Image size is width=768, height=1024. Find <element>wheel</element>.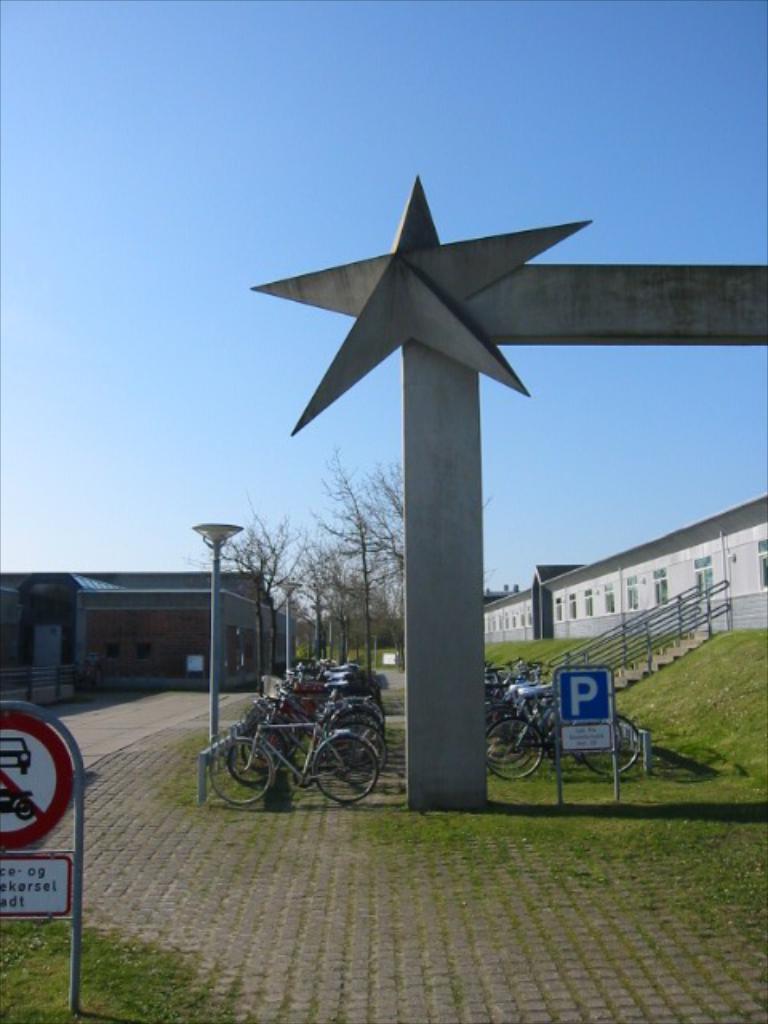
{"left": 485, "top": 717, "right": 546, "bottom": 779}.
